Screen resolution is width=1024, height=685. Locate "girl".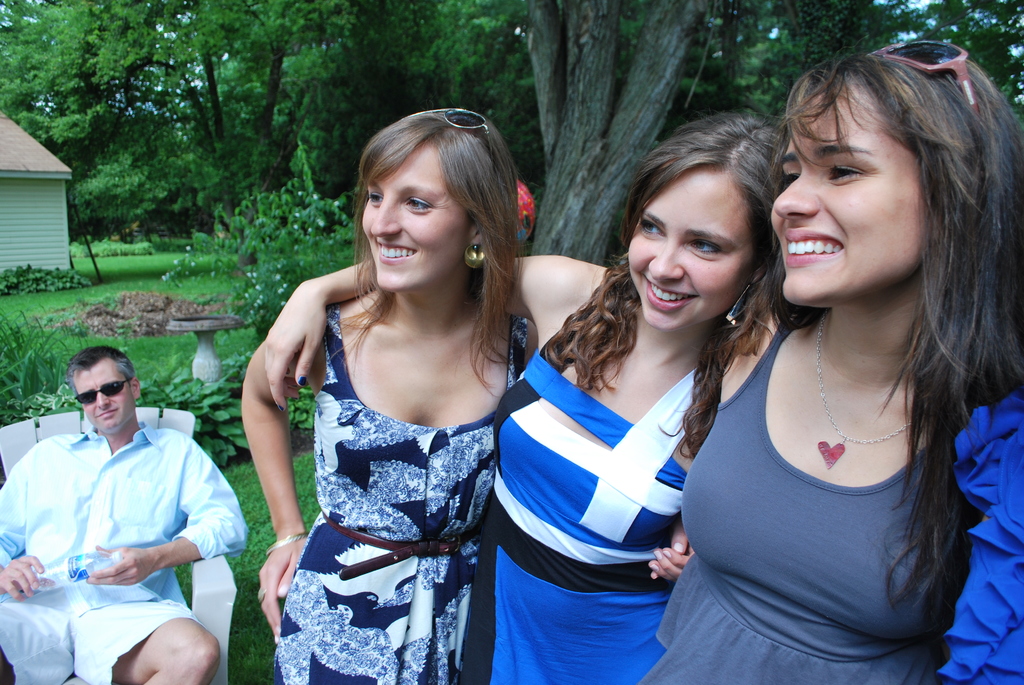
detection(262, 106, 771, 684).
